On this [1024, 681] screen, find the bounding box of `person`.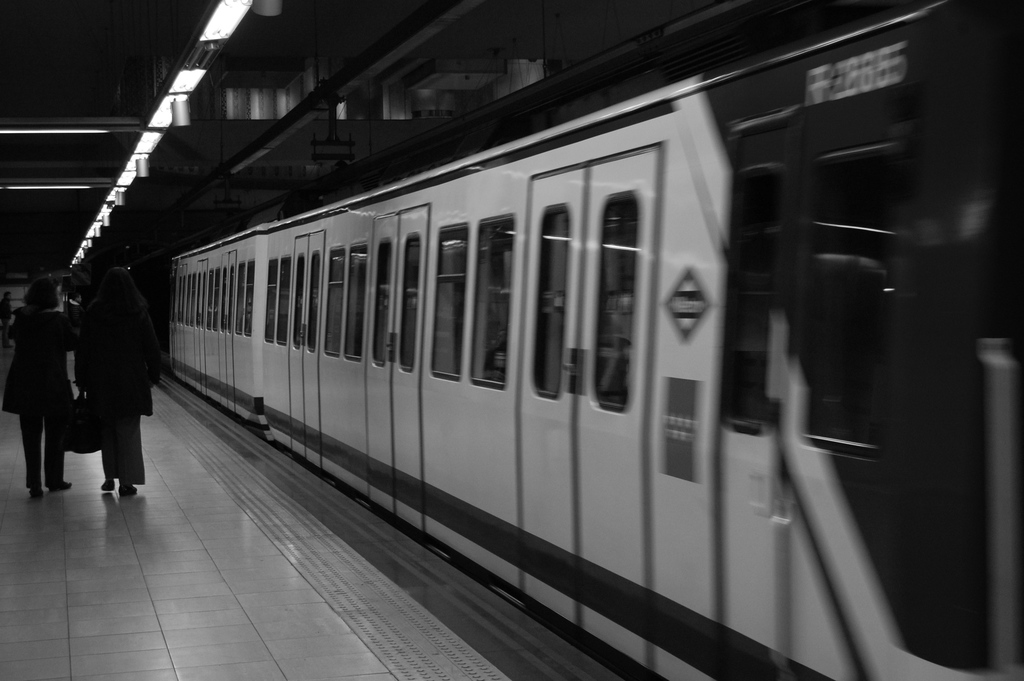
Bounding box: x1=2 y1=275 x2=76 y2=498.
